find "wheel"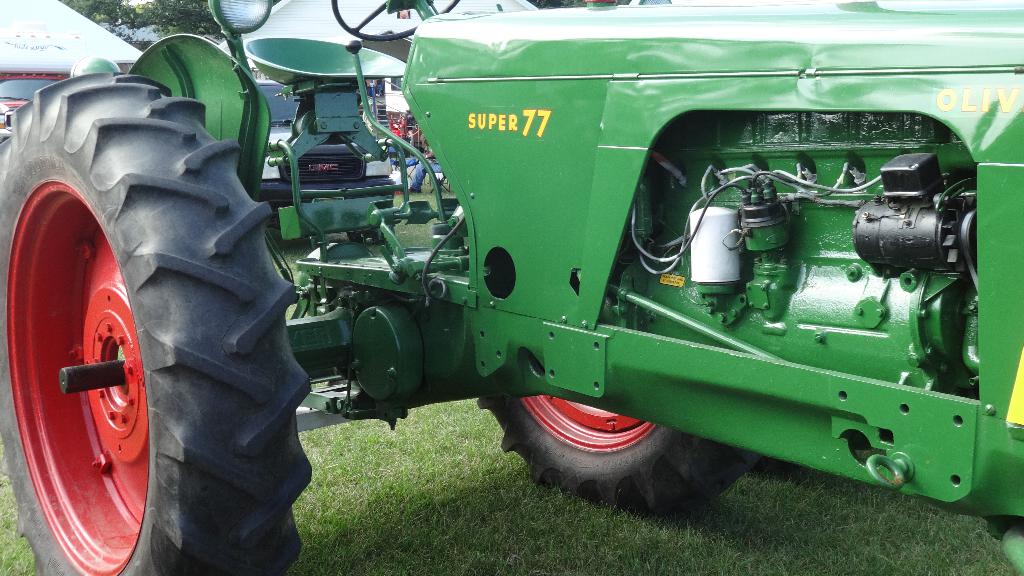
[346, 232, 379, 244]
